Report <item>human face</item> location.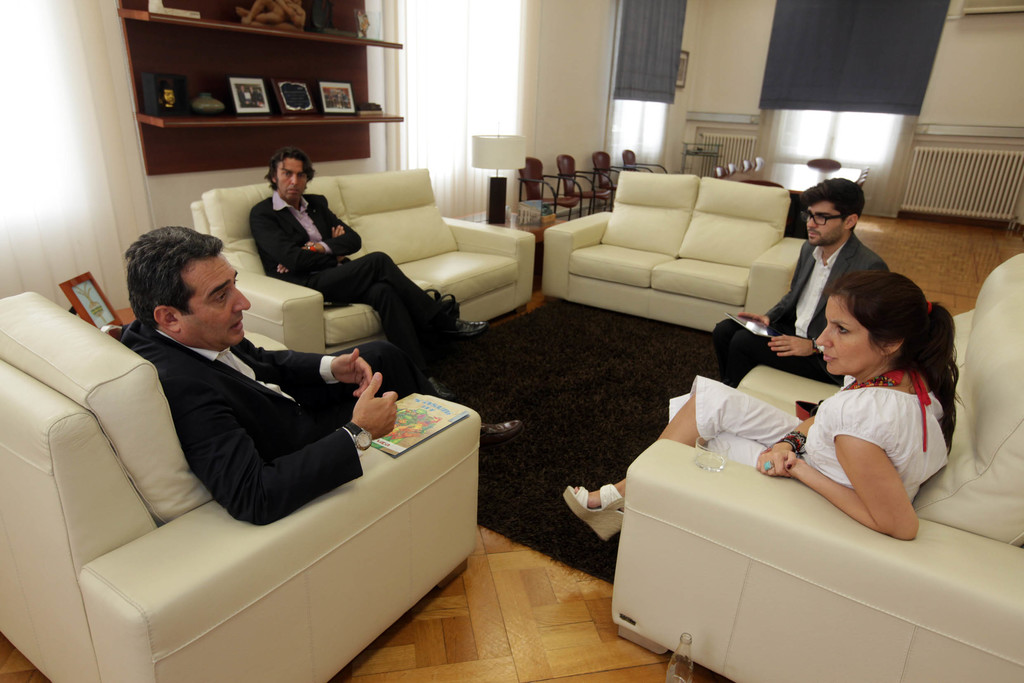
Report: [left=804, top=199, right=840, bottom=243].
